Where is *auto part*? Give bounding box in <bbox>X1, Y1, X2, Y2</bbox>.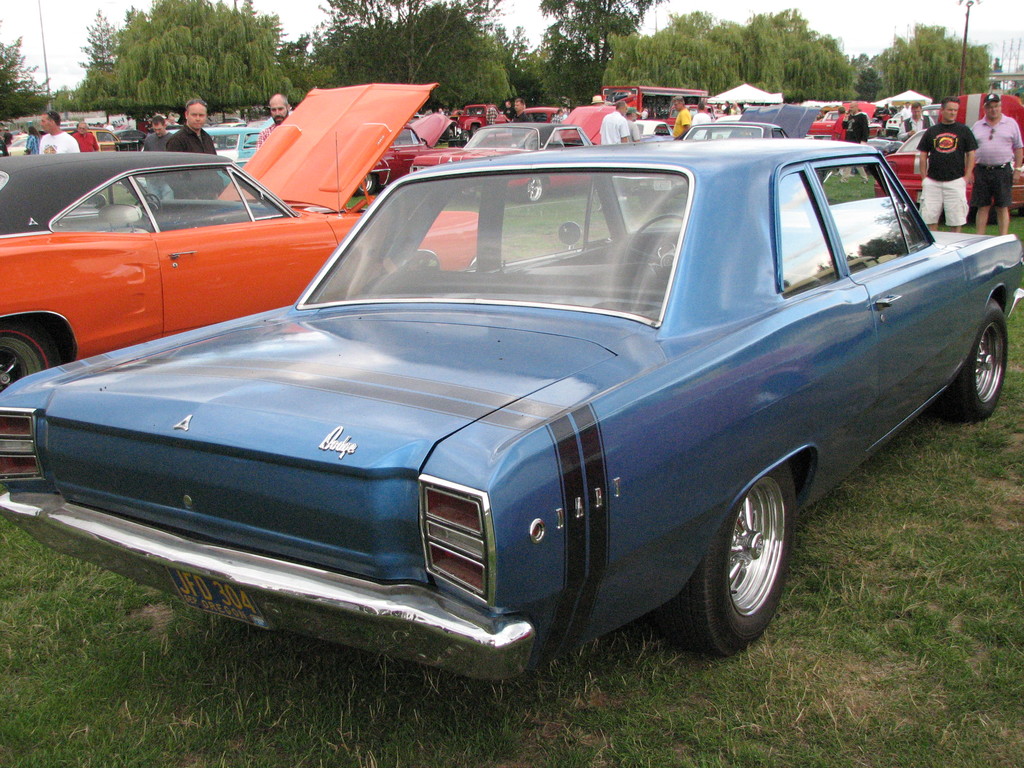
<bbox>664, 474, 815, 662</bbox>.
